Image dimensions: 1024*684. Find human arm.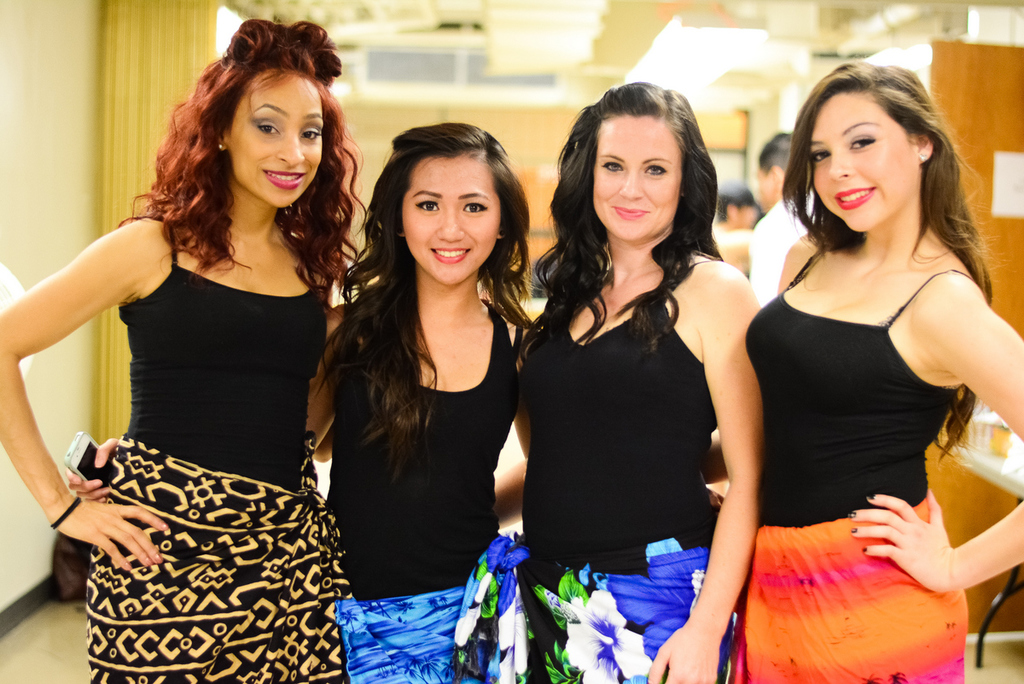
0,219,179,570.
